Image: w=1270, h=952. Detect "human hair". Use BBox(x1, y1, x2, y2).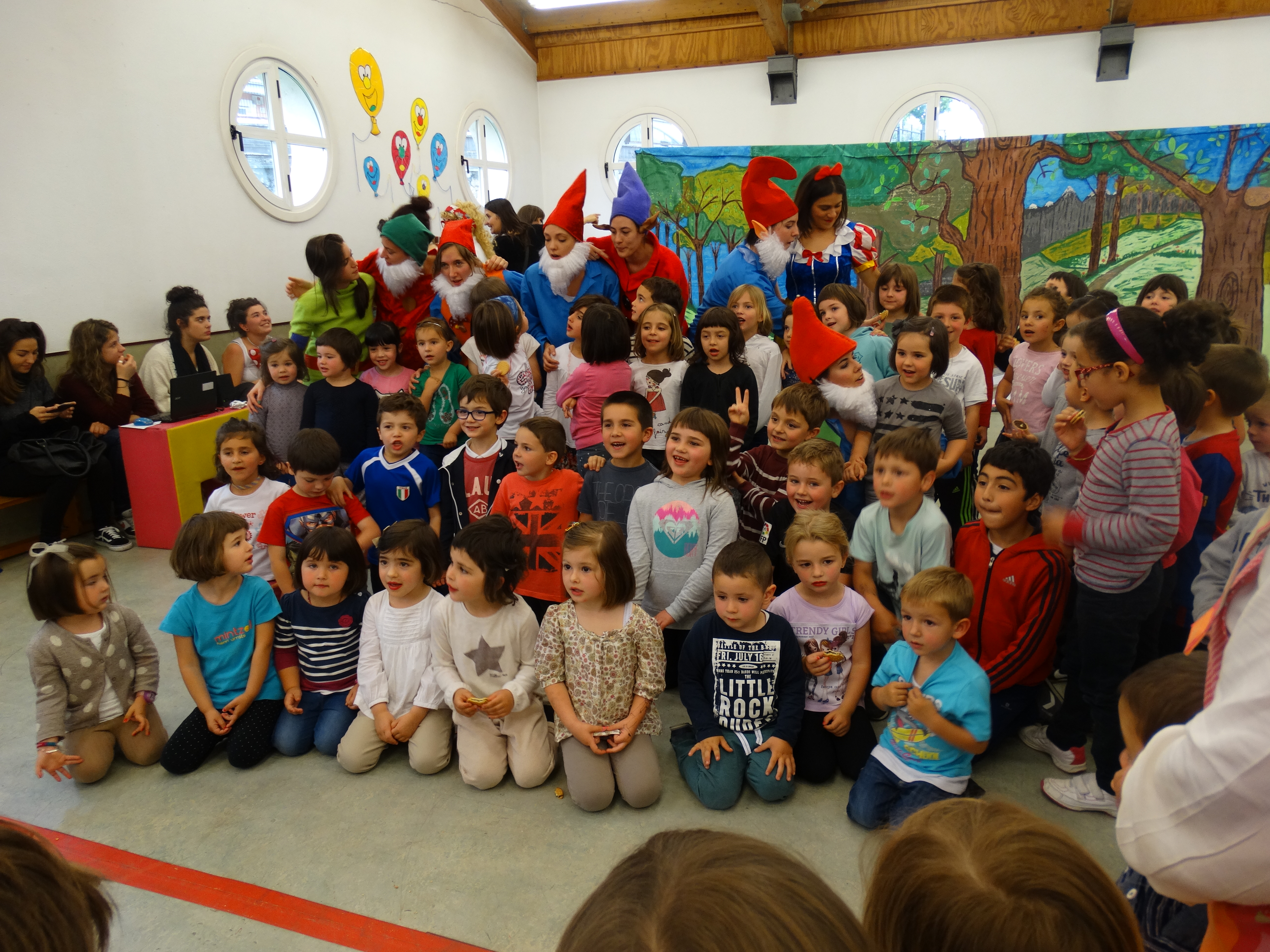
BBox(220, 139, 238, 151).
